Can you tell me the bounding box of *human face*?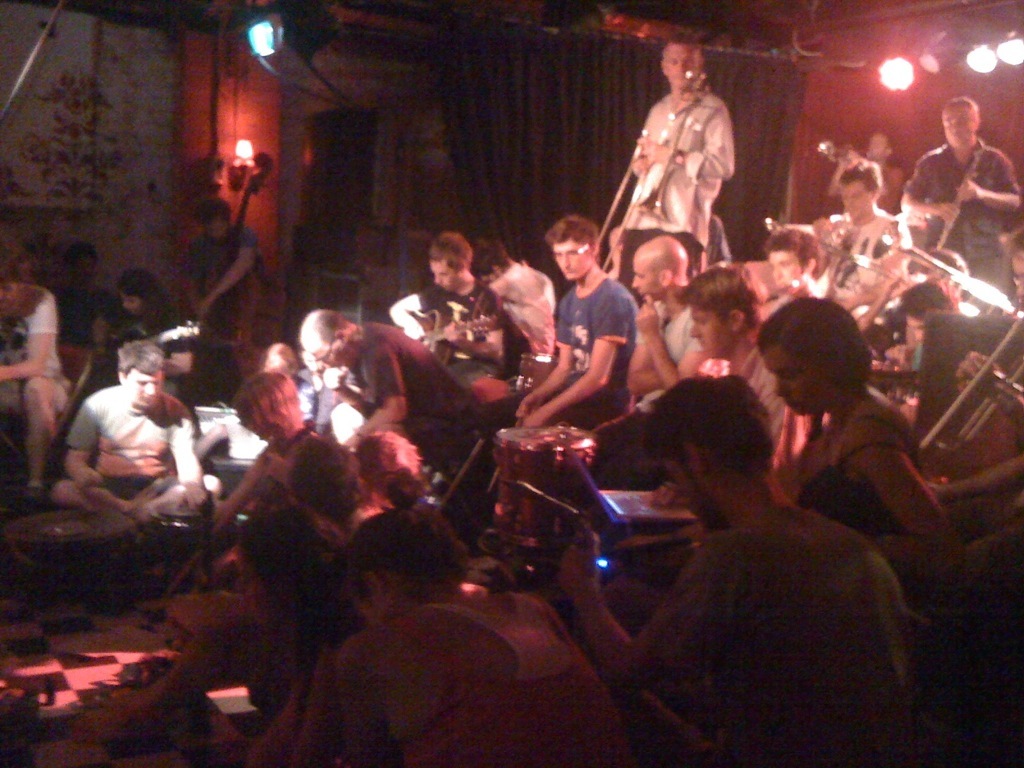
locate(659, 459, 710, 534).
